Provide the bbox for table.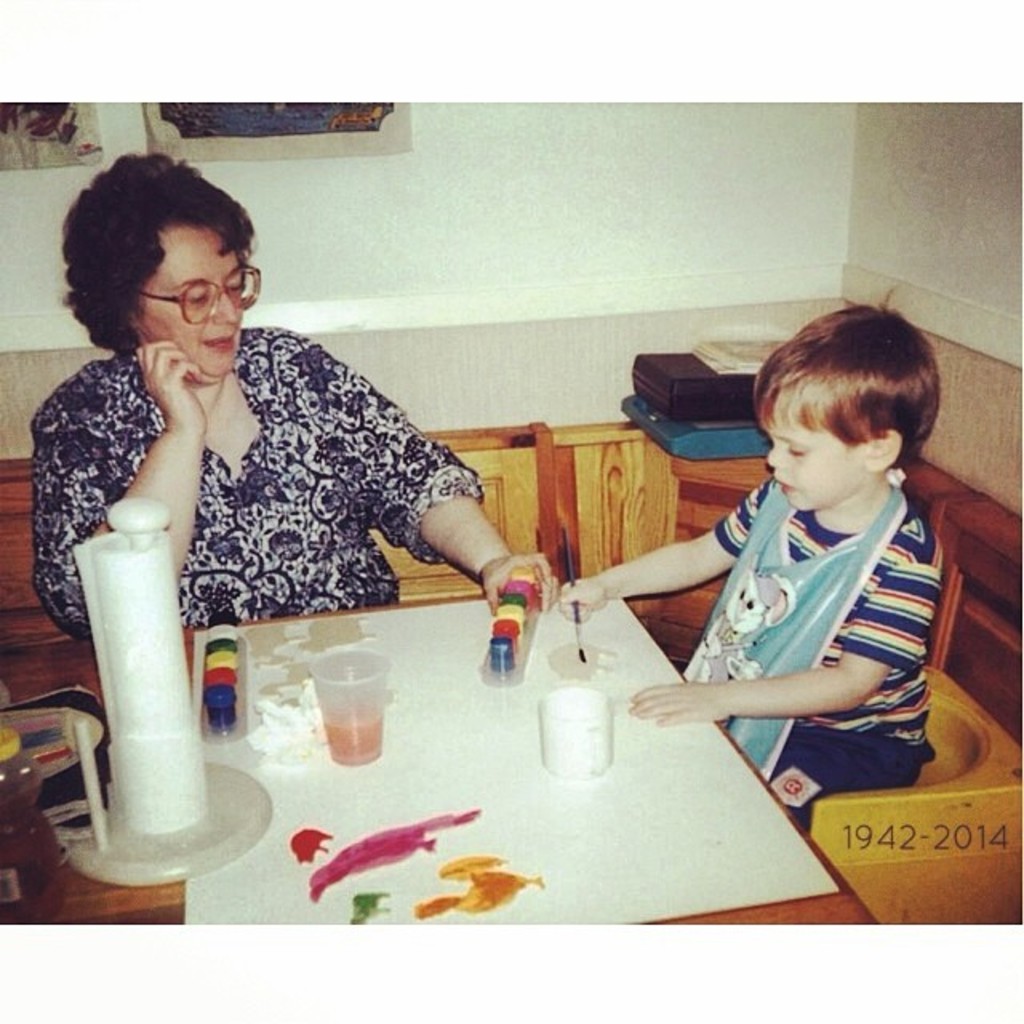
bbox=[0, 554, 960, 970].
